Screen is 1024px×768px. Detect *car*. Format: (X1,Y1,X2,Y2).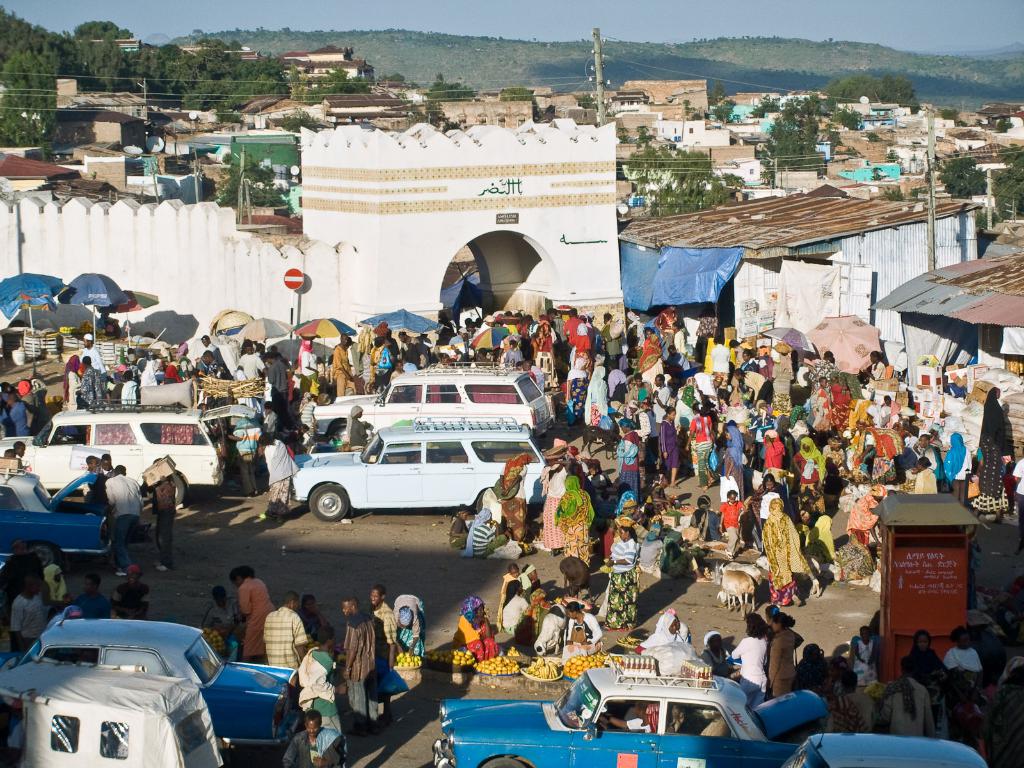
(789,730,989,767).
